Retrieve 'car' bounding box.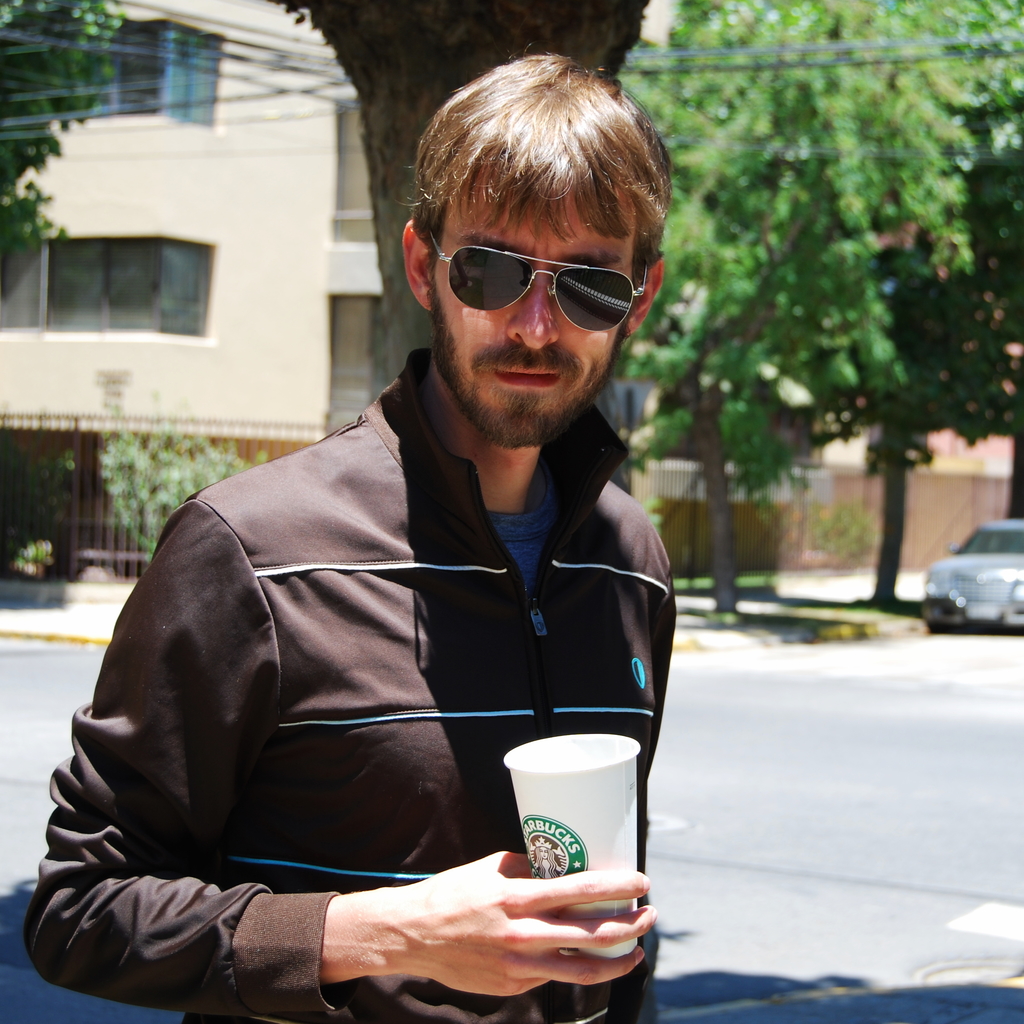
Bounding box: locate(921, 517, 1023, 636).
